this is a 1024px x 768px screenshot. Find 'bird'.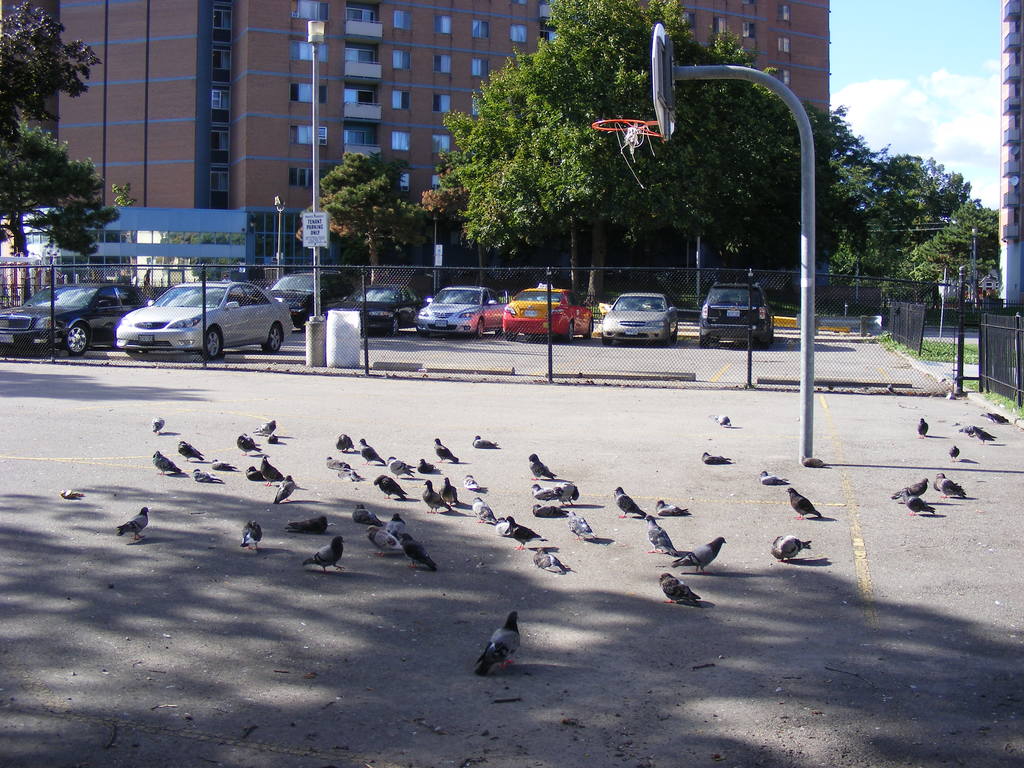
Bounding box: locate(472, 494, 498, 526).
